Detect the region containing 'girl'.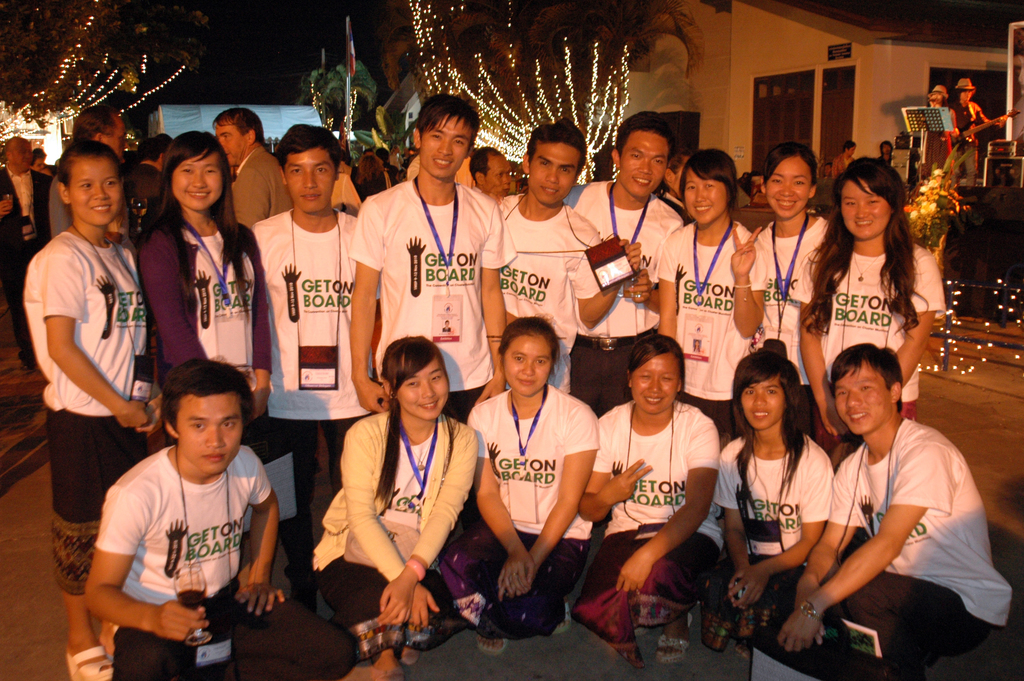
(left=796, top=158, right=947, bottom=461).
